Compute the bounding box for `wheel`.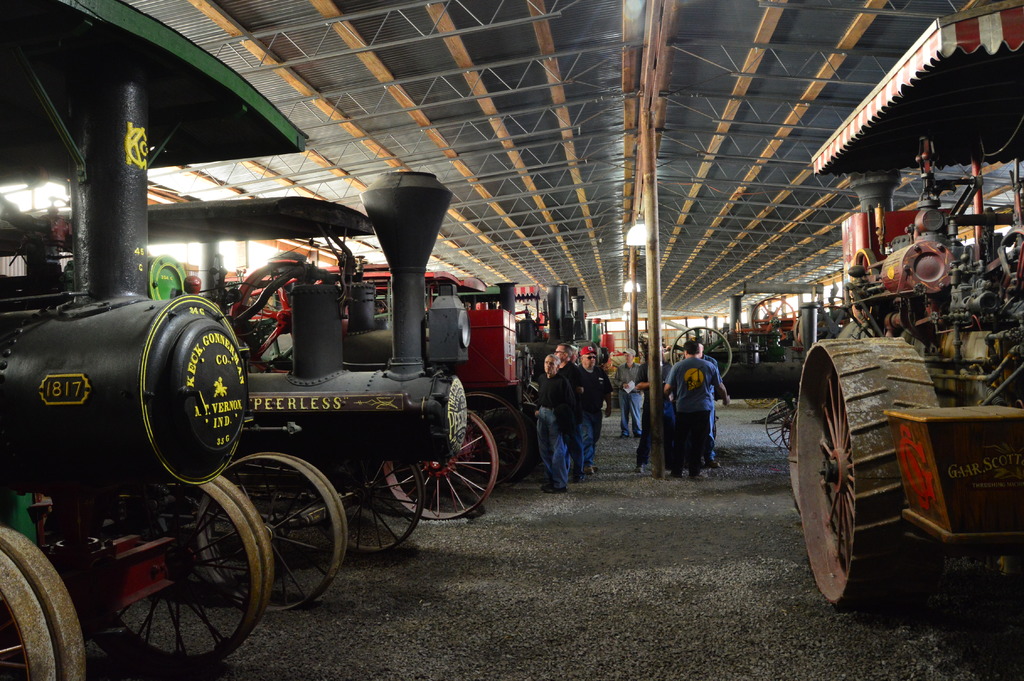
bbox(193, 452, 349, 616).
